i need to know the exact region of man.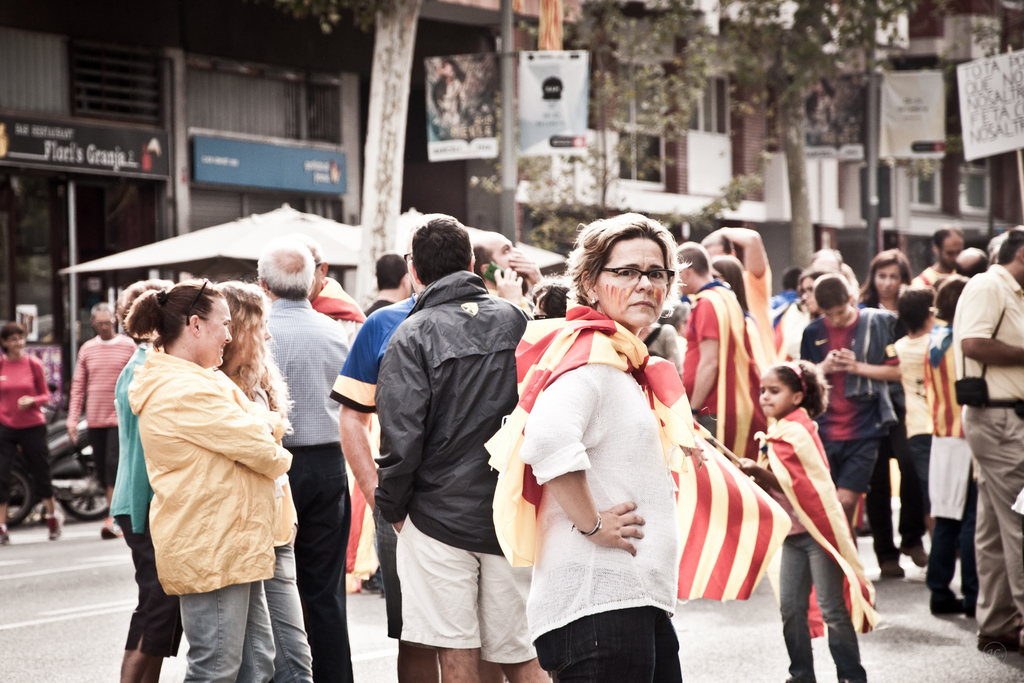
Region: <bbox>111, 279, 188, 682</bbox>.
